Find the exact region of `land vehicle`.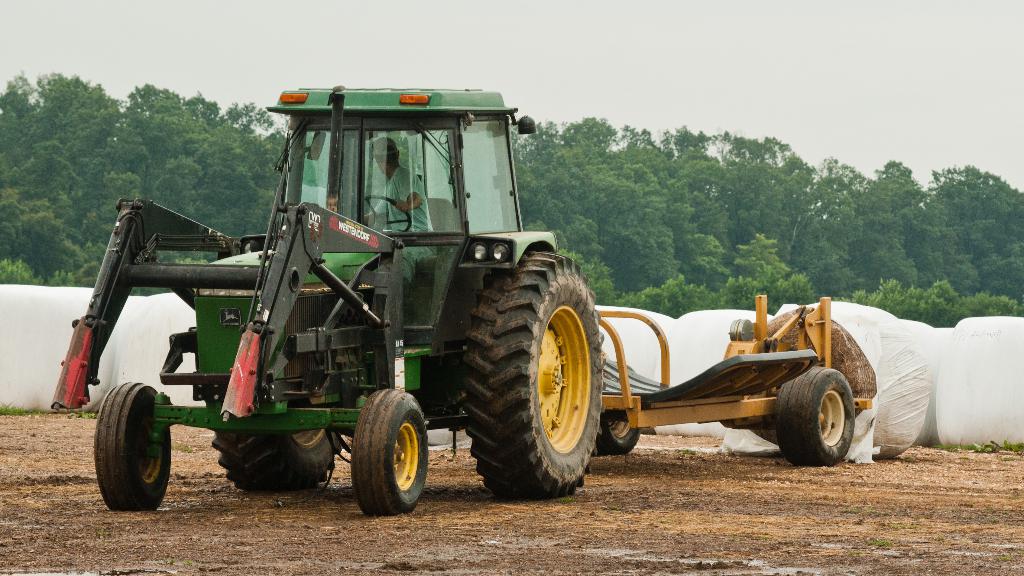
Exact region: (598,311,874,465).
